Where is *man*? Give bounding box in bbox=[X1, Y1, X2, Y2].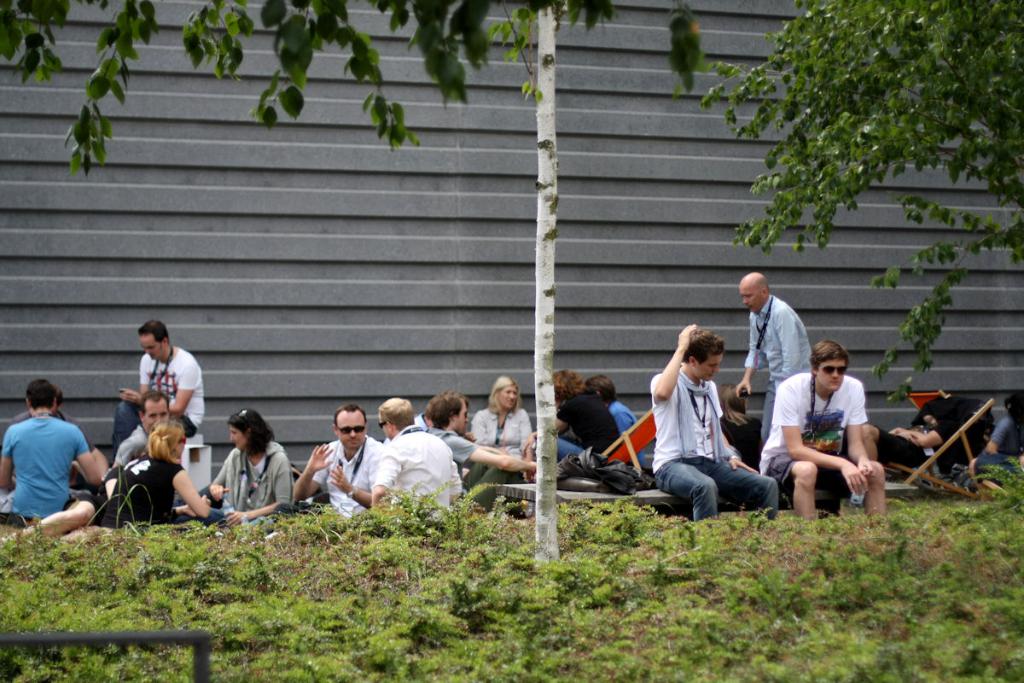
bbox=[522, 373, 625, 482].
